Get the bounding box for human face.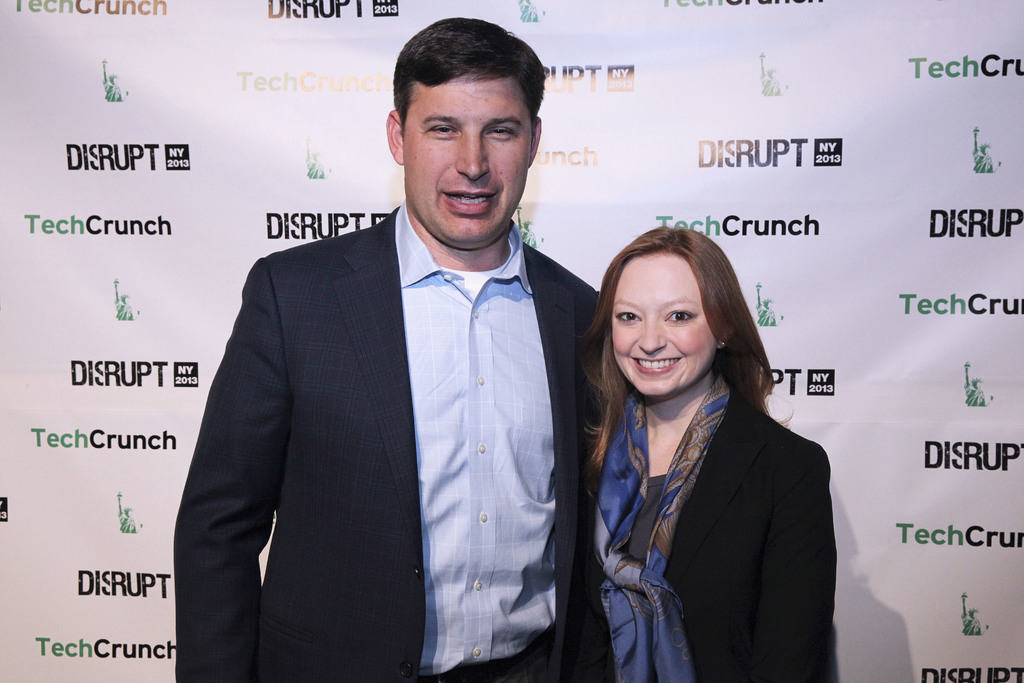
box(612, 258, 717, 395).
